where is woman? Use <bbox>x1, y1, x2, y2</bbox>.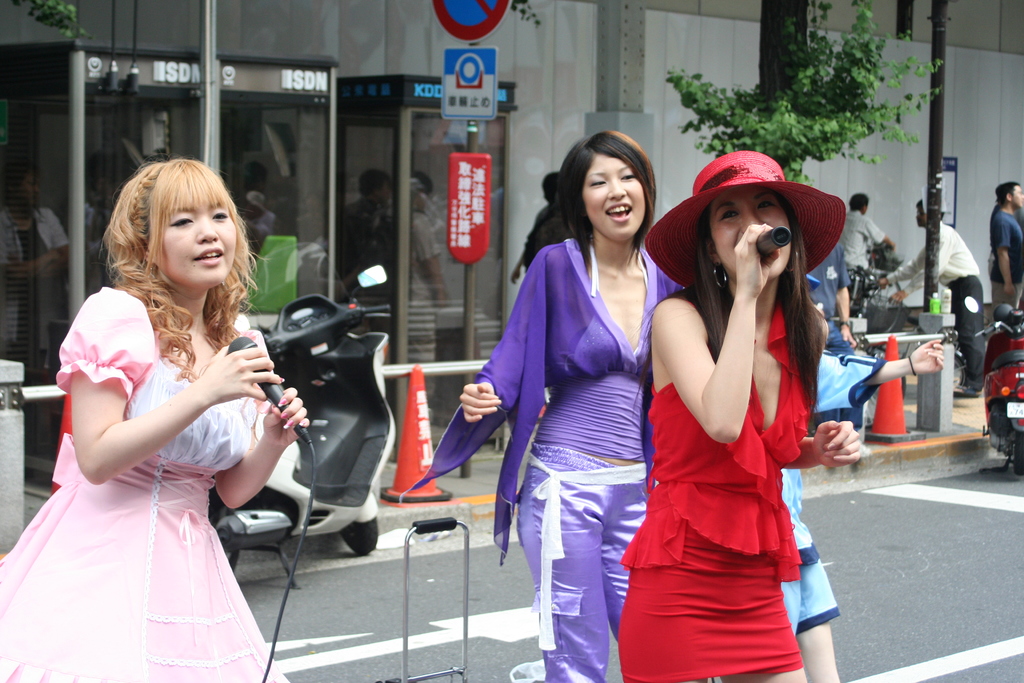
<bbox>396, 129, 690, 682</bbox>.
